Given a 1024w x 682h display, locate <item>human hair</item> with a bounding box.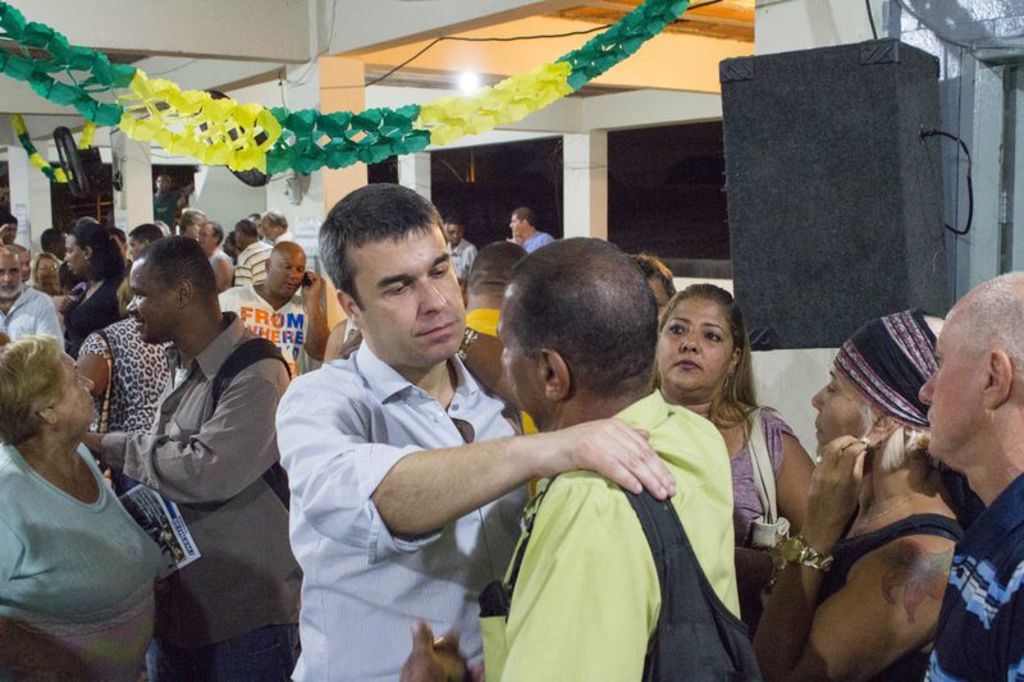
Located: <bbox>0, 214, 18, 224</bbox>.
